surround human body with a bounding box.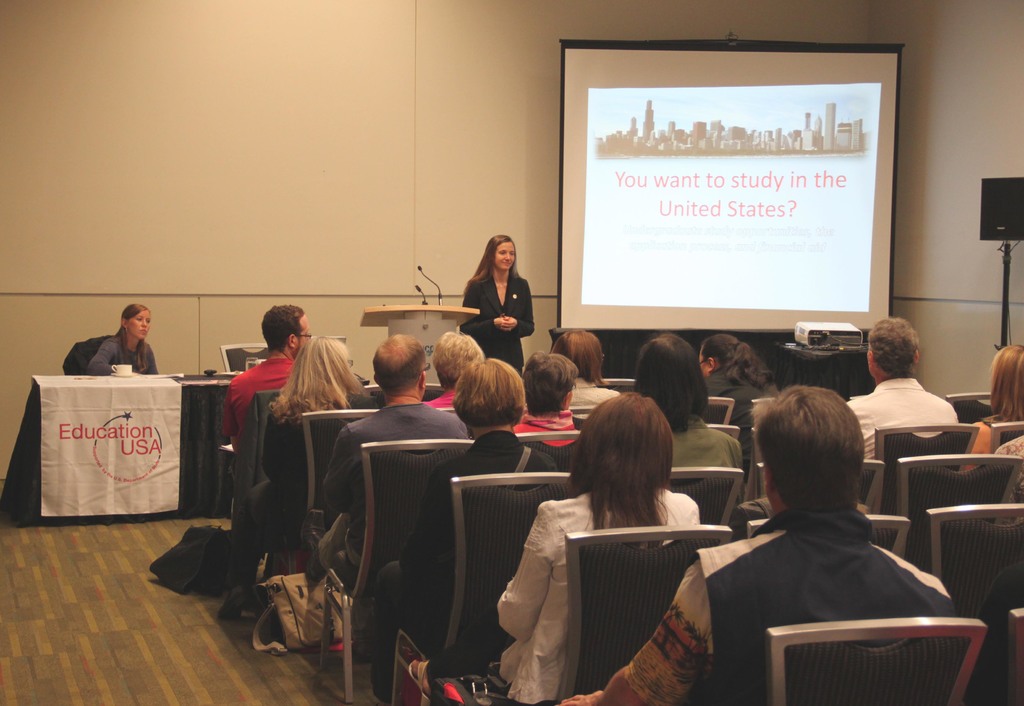
pyautogui.locateOnScreen(538, 324, 625, 406).
